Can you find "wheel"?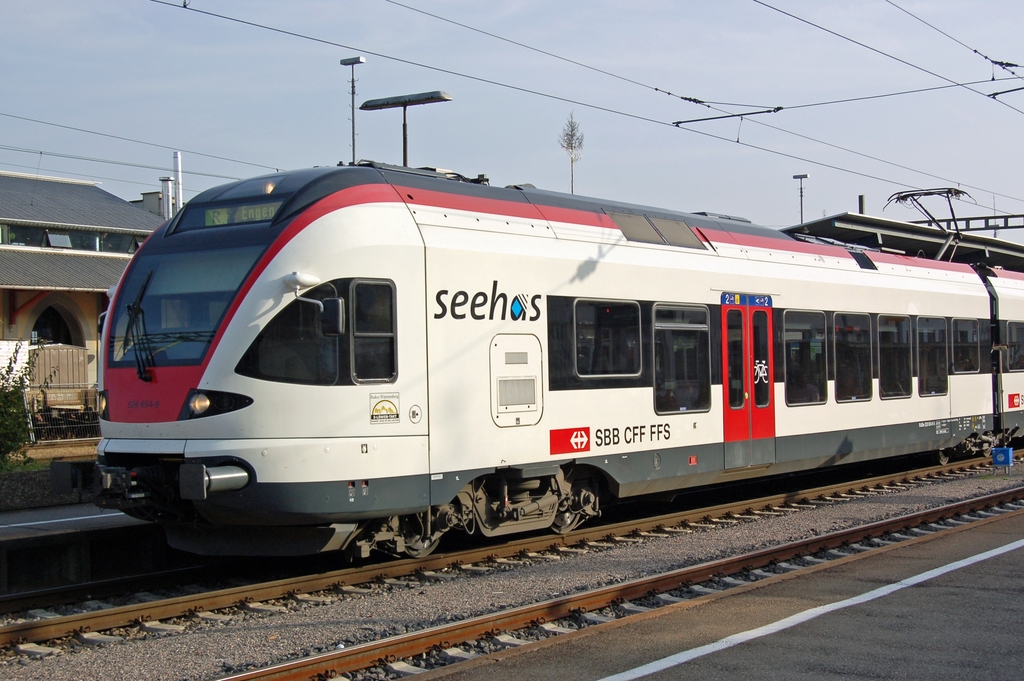
Yes, bounding box: crop(966, 448, 977, 456).
